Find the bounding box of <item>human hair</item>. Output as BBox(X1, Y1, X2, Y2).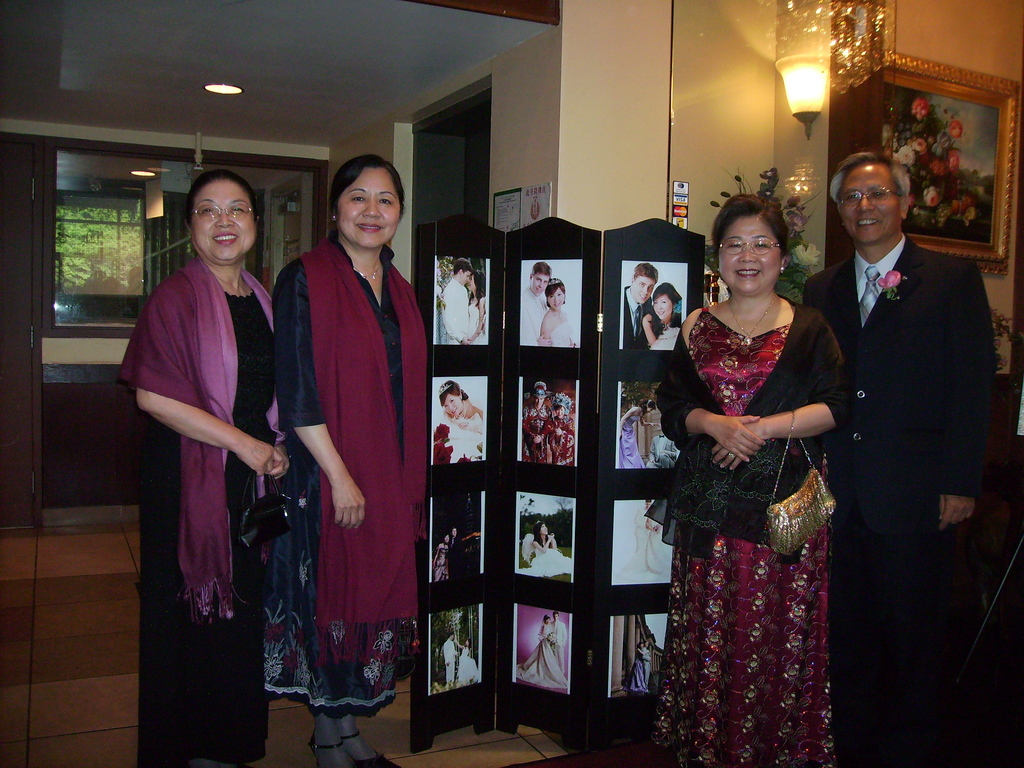
BBox(652, 279, 681, 299).
